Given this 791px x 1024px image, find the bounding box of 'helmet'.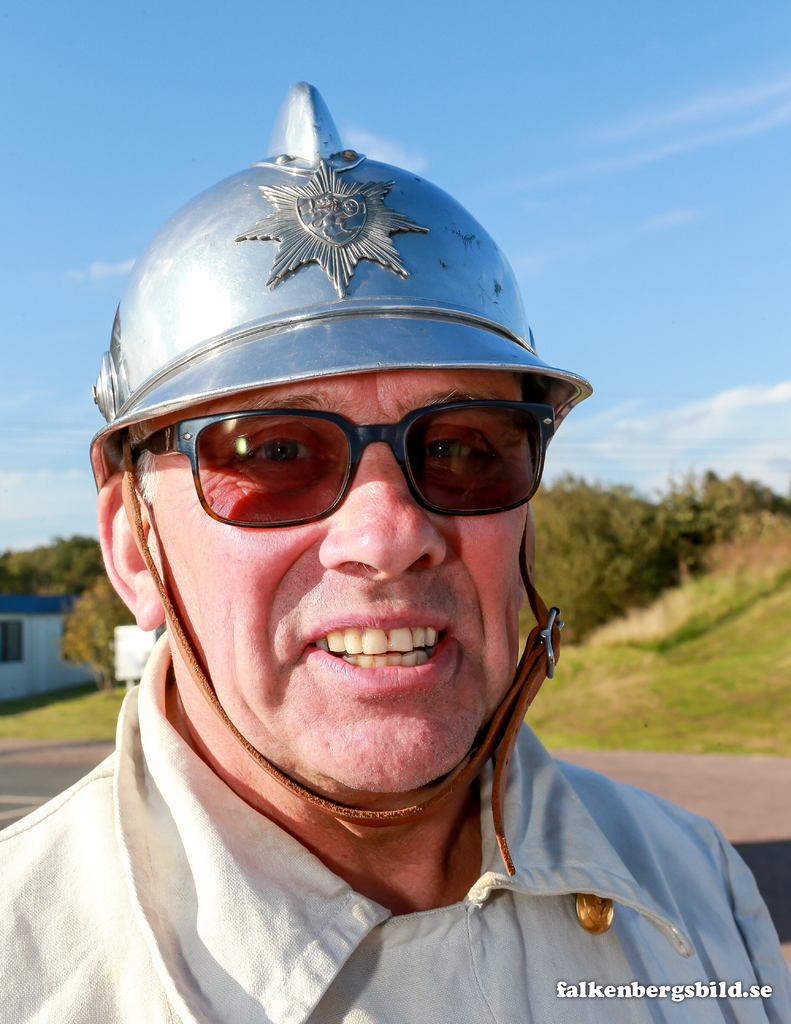
bbox=[83, 105, 586, 768].
